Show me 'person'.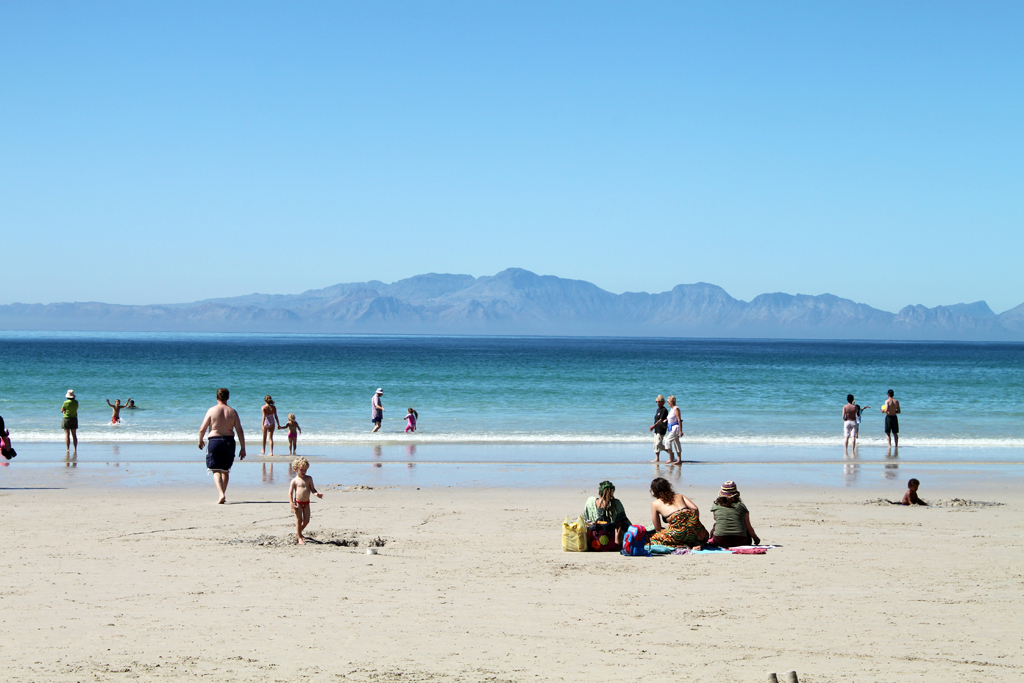
'person' is here: <box>128,397,139,410</box>.
